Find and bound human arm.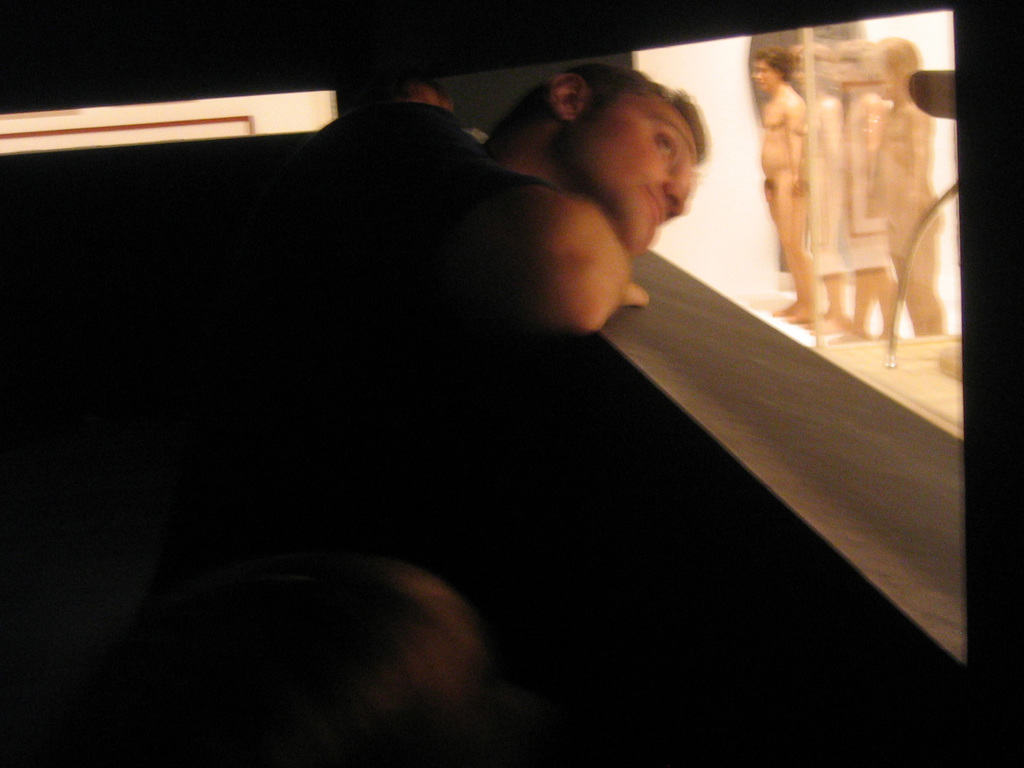
Bound: [867,81,899,188].
